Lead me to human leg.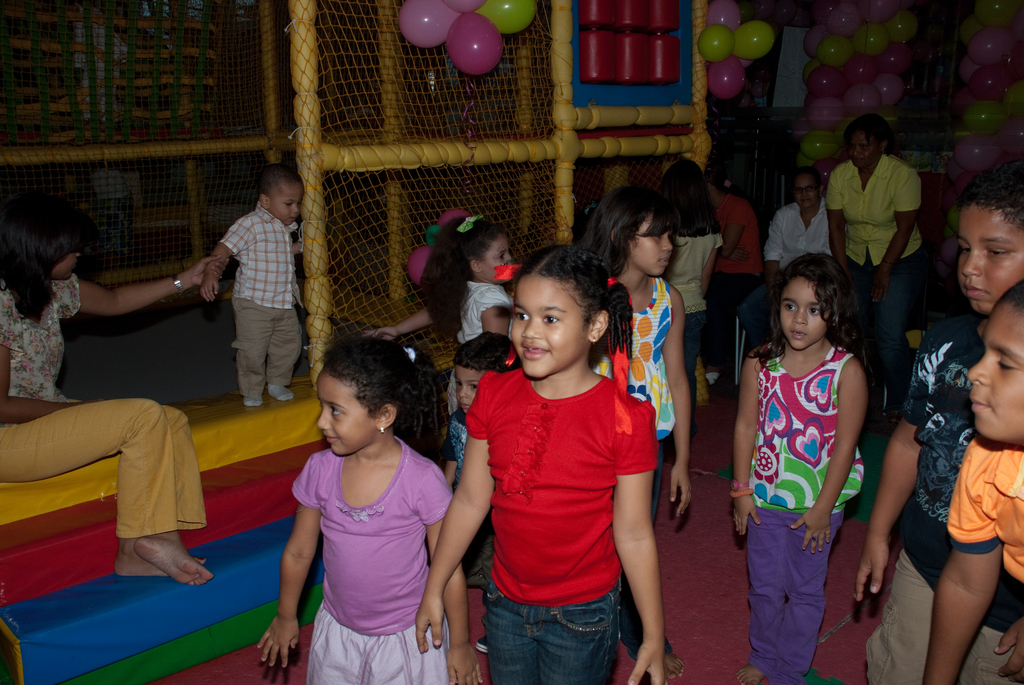
Lead to 535, 604, 625, 684.
